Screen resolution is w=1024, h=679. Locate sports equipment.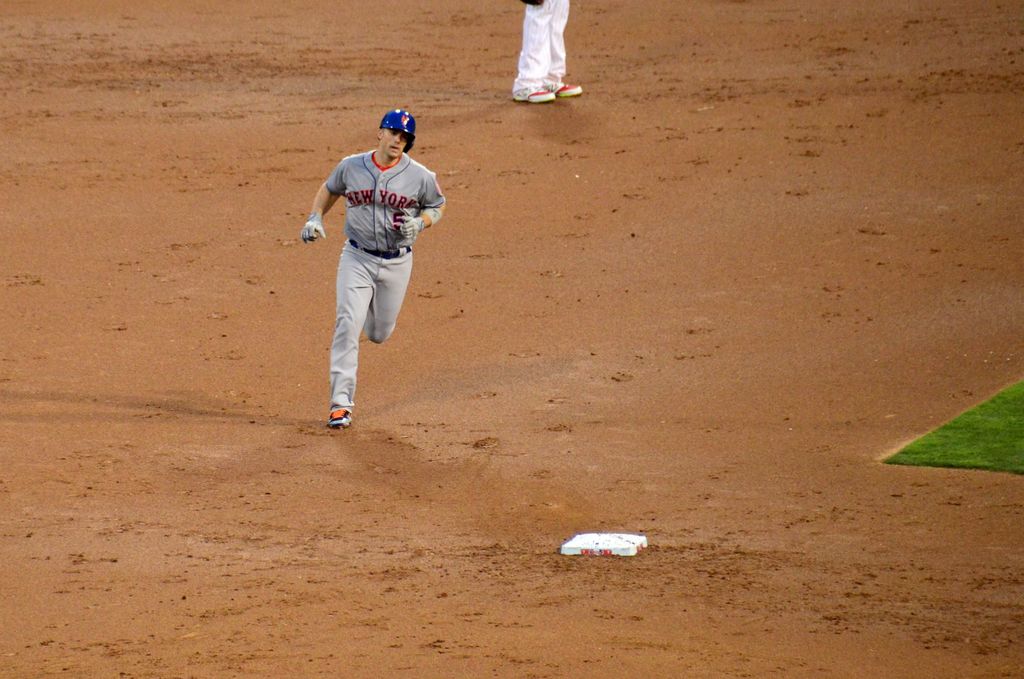
detection(299, 215, 325, 245).
